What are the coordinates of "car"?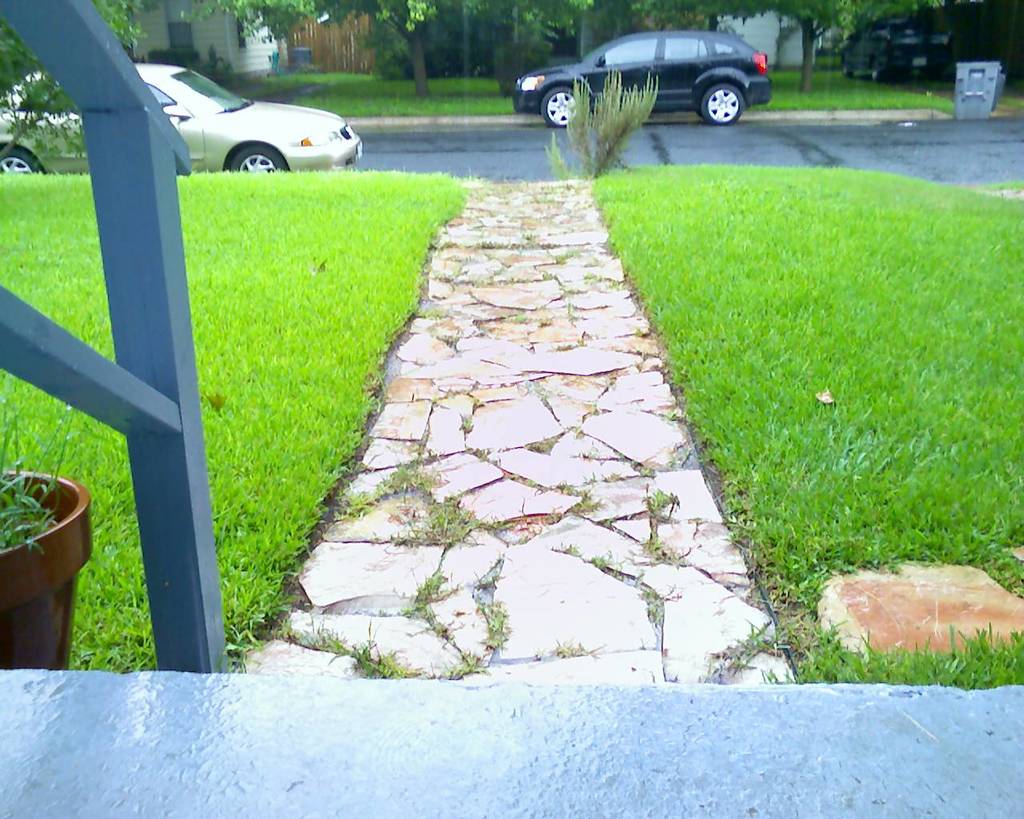
rect(842, 18, 950, 82).
